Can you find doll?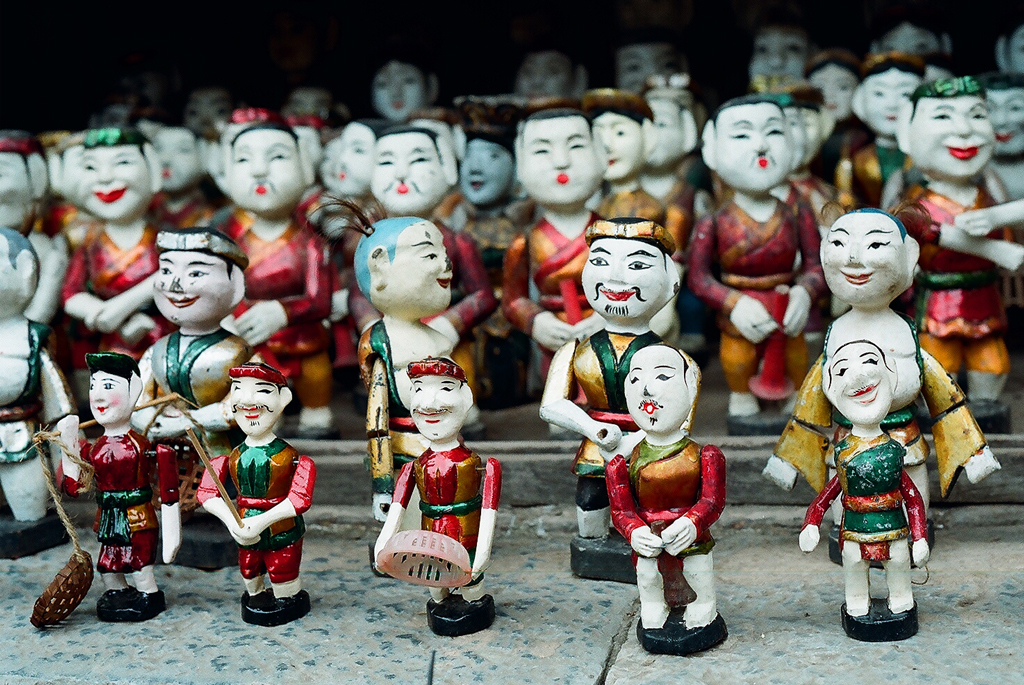
Yes, bounding box: pyautogui.locateOnScreen(816, 56, 862, 124).
